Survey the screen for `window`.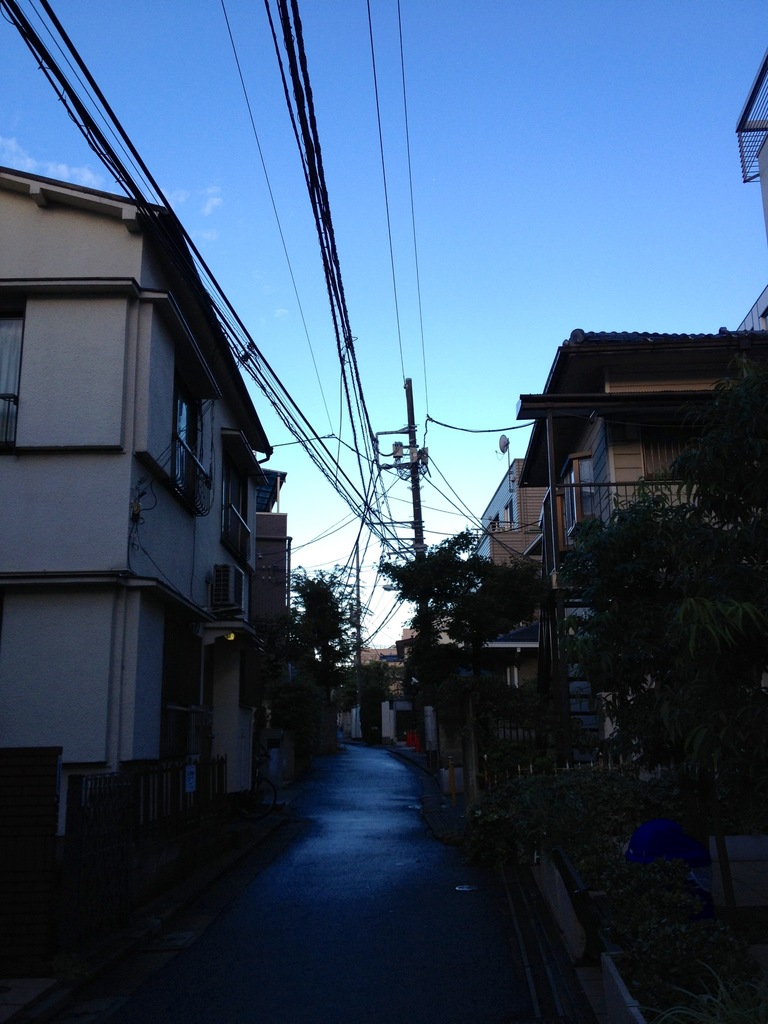
Survey found: 506, 506, 515, 529.
